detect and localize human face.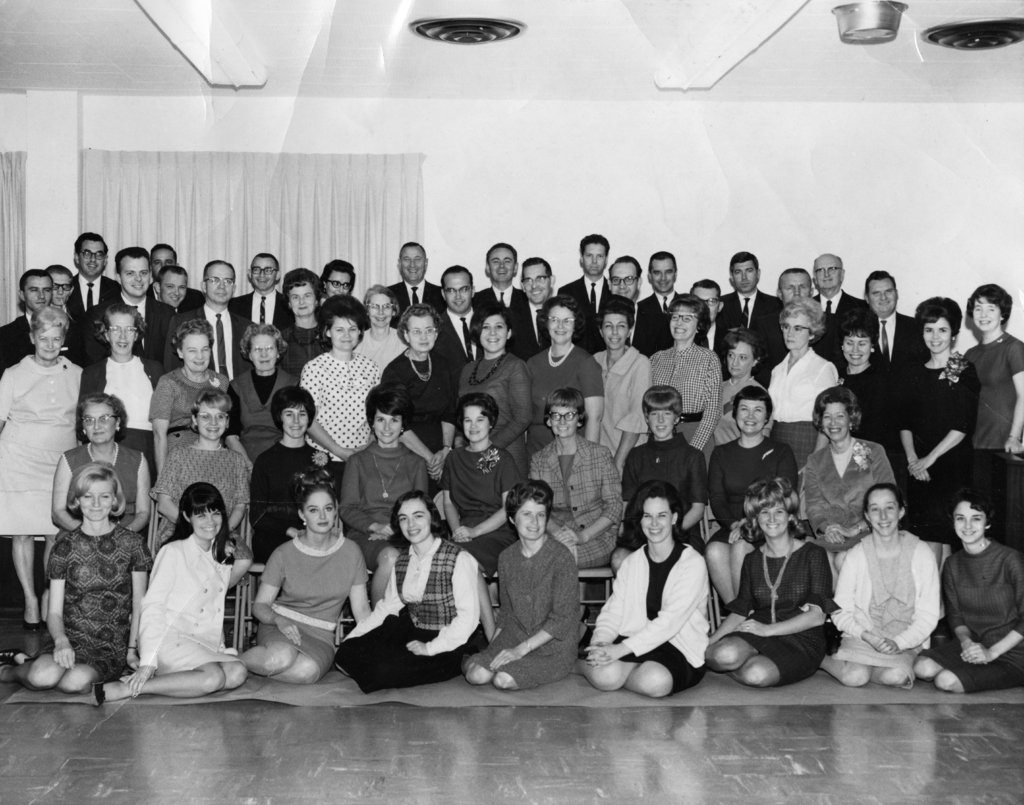
Localized at locate(673, 307, 696, 336).
